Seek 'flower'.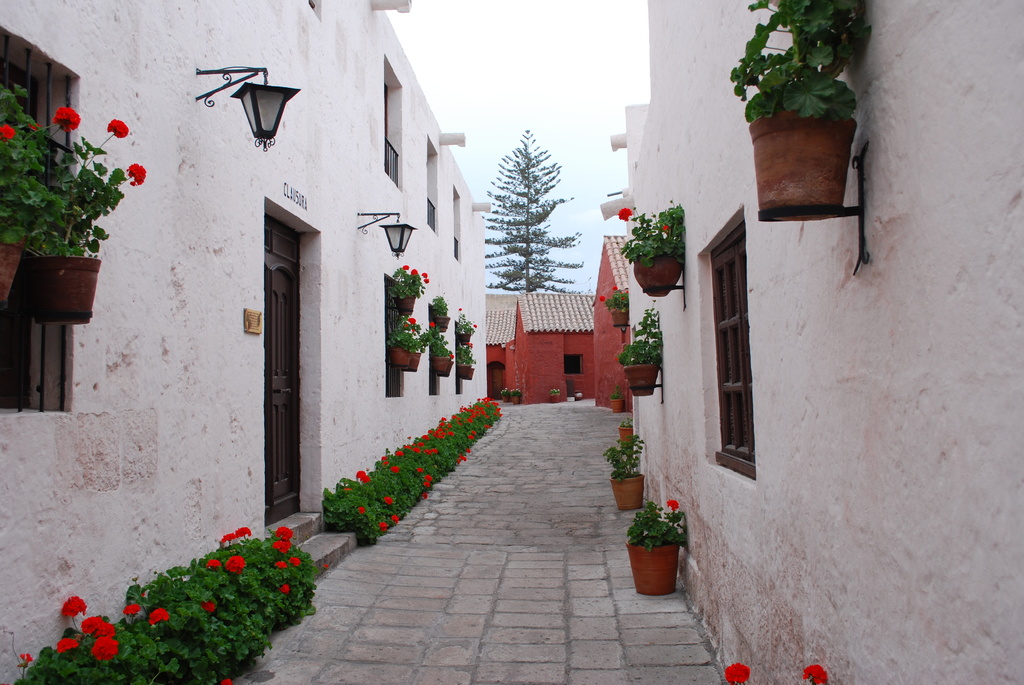
x1=664, y1=497, x2=680, y2=509.
